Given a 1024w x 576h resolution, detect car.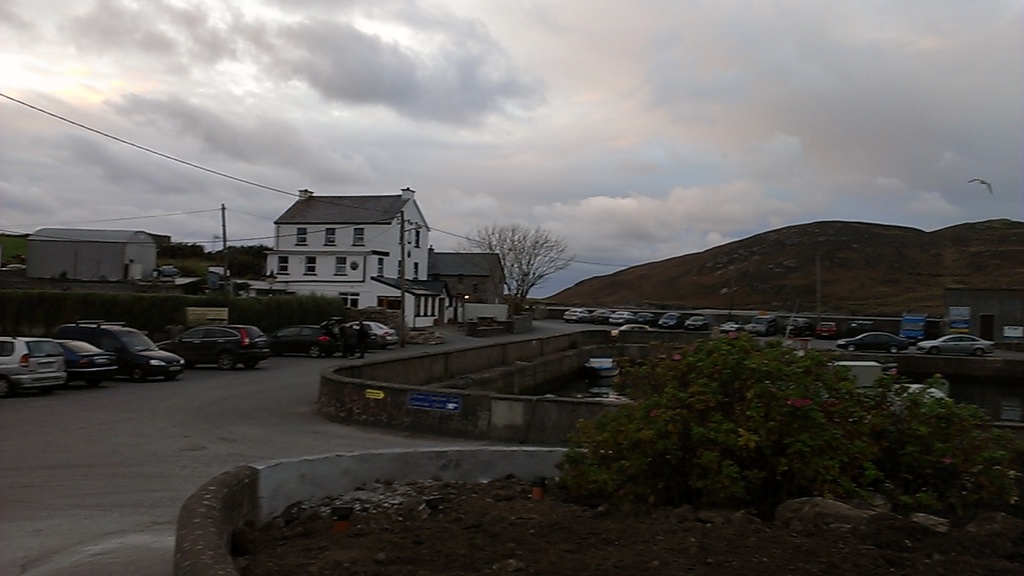
bbox(635, 310, 649, 322).
